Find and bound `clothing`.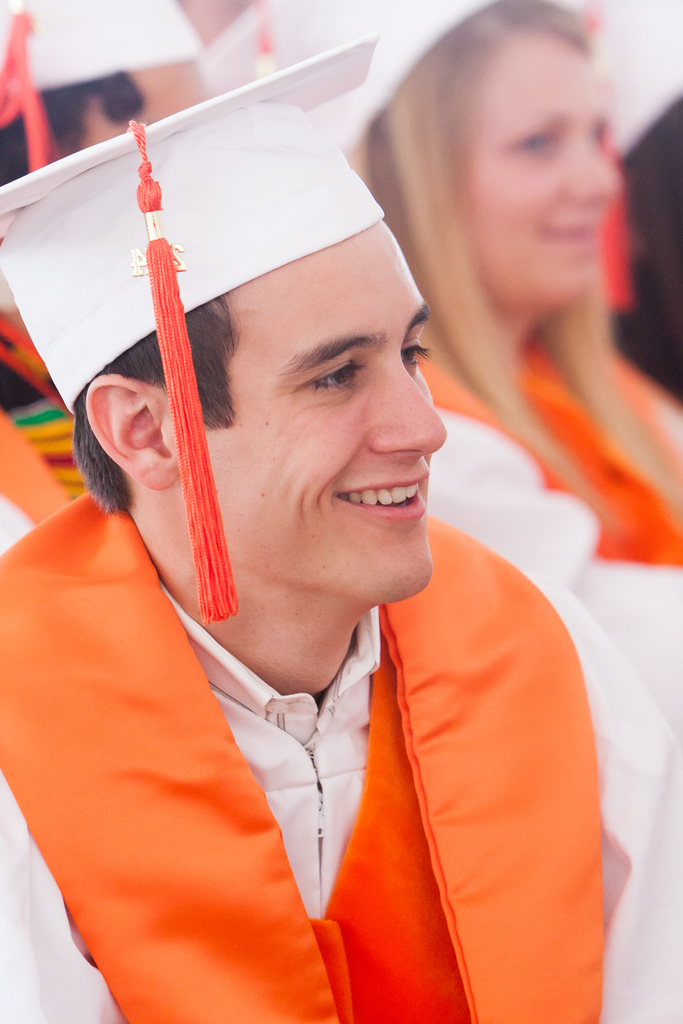
Bound: <bbox>0, 493, 682, 1023</bbox>.
